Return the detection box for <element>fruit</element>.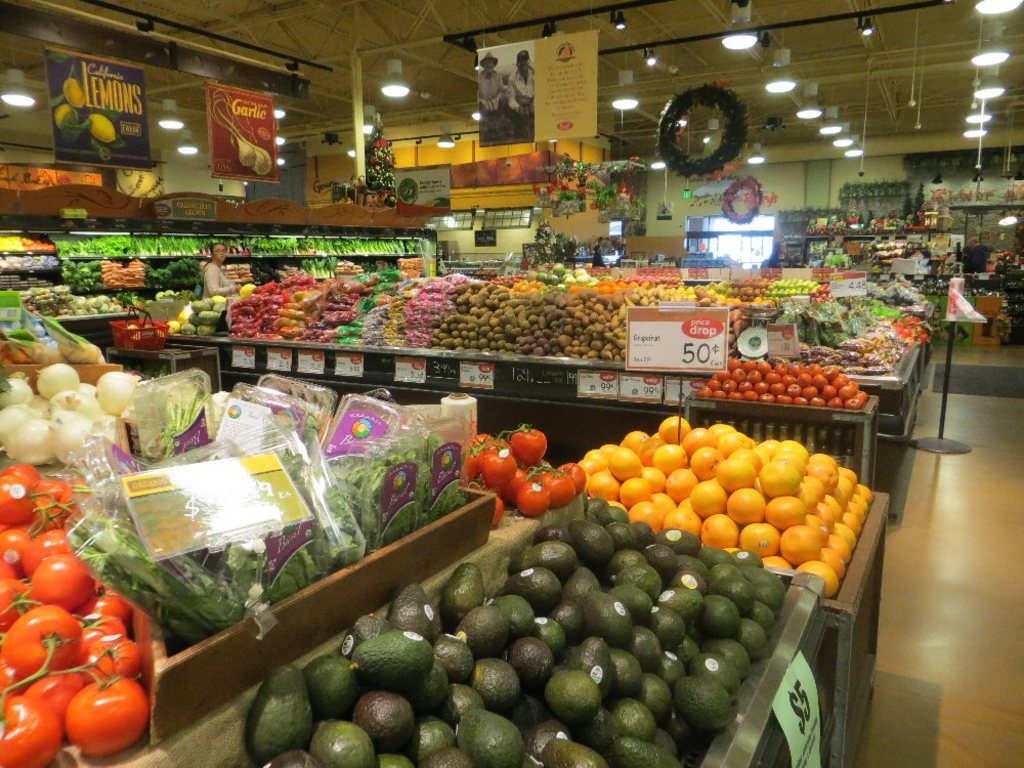
725 485 767 524.
